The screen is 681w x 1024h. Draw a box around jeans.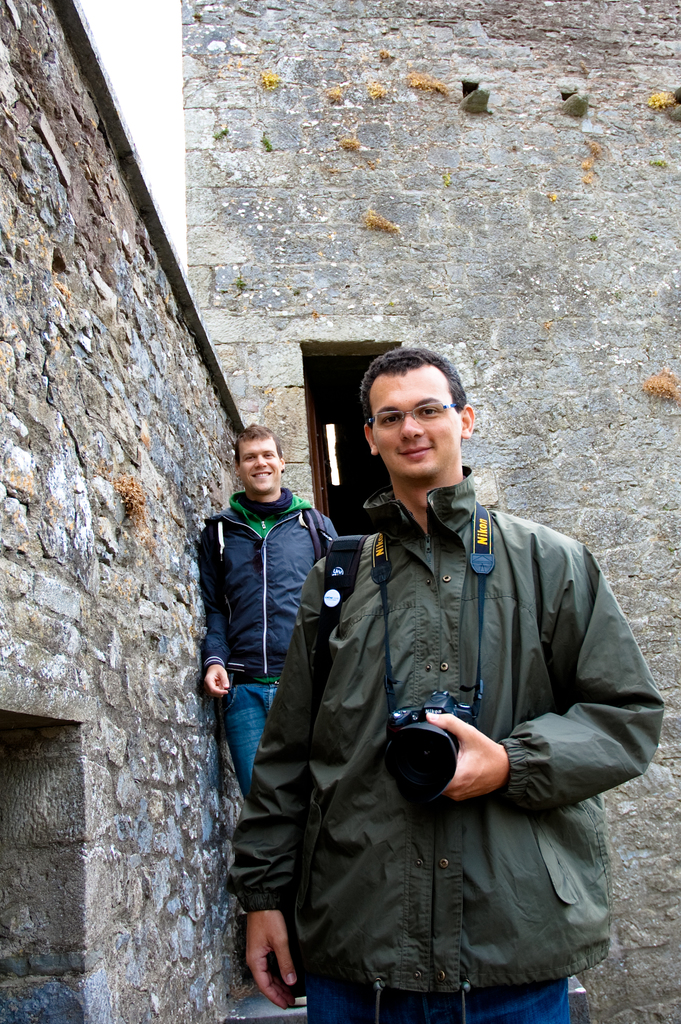
rect(310, 960, 566, 1020).
